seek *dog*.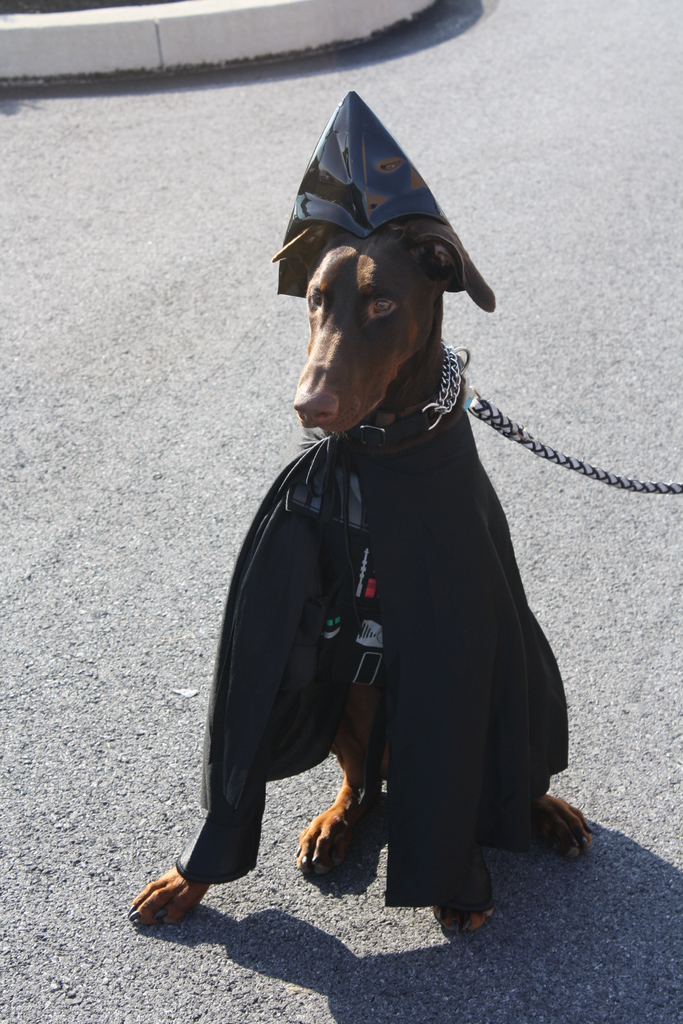
{"left": 129, "top": 92, "right": 602, "bottom": 940}.
